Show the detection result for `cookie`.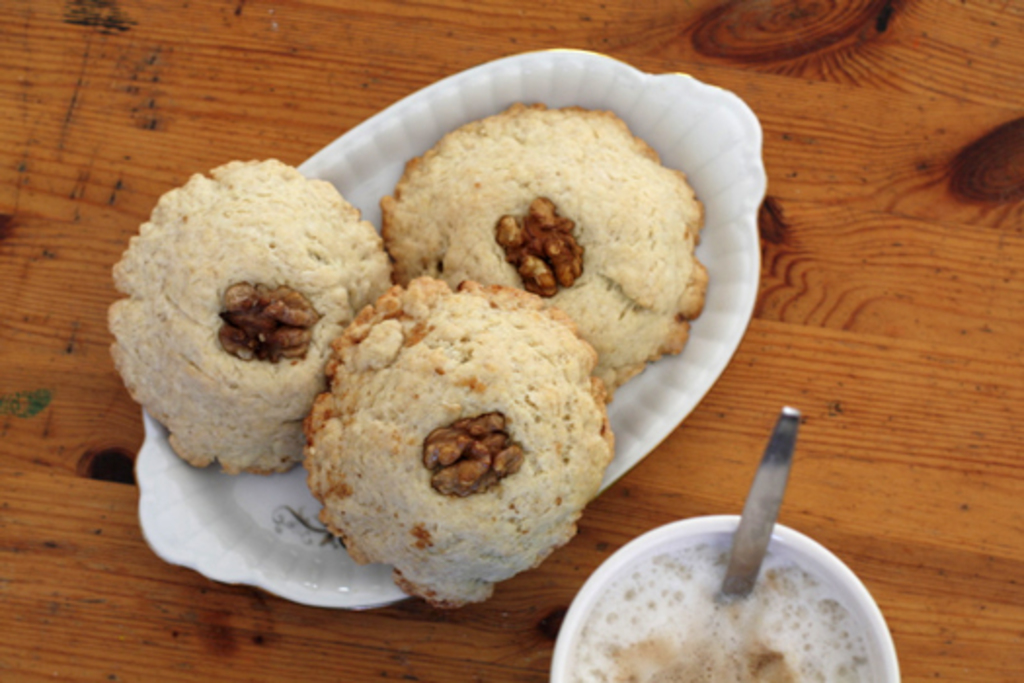
382/100/710/392.
